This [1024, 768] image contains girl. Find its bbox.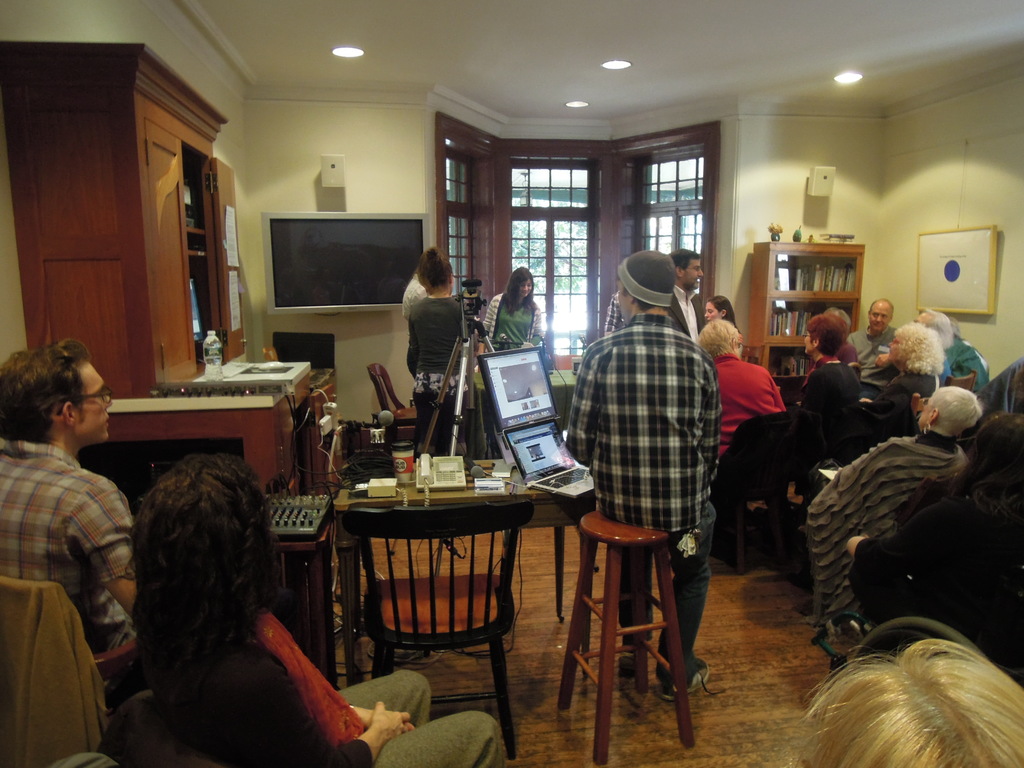
475, 264, 544, 351.
